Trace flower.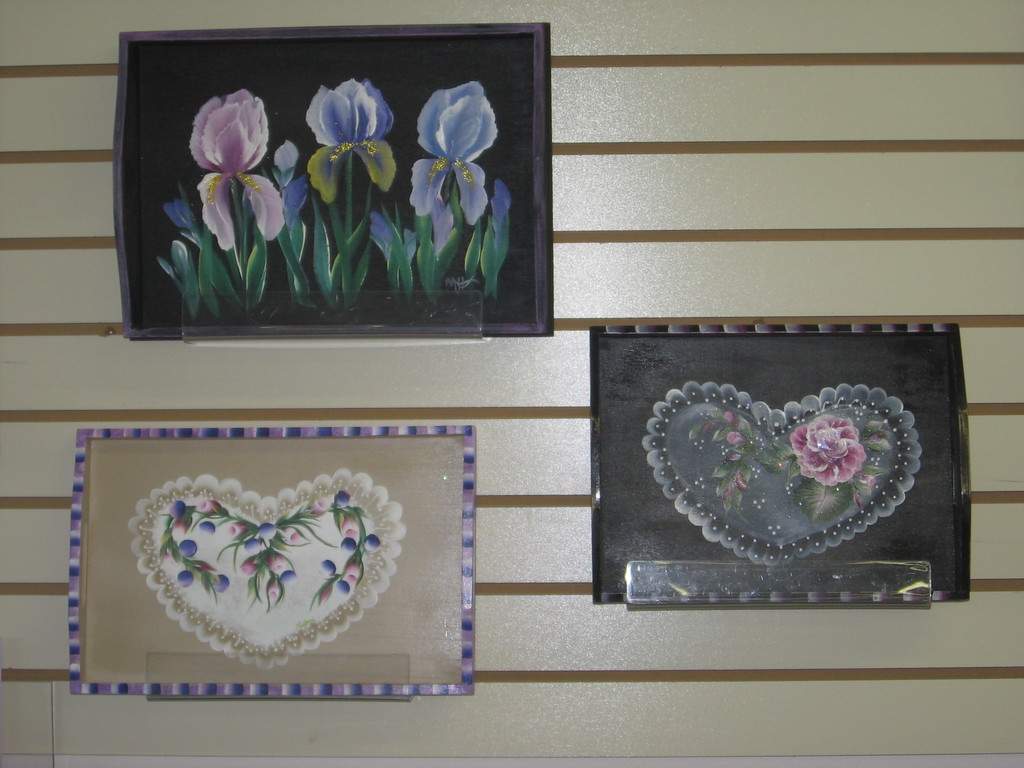
Traced to 184 84 273 238.
